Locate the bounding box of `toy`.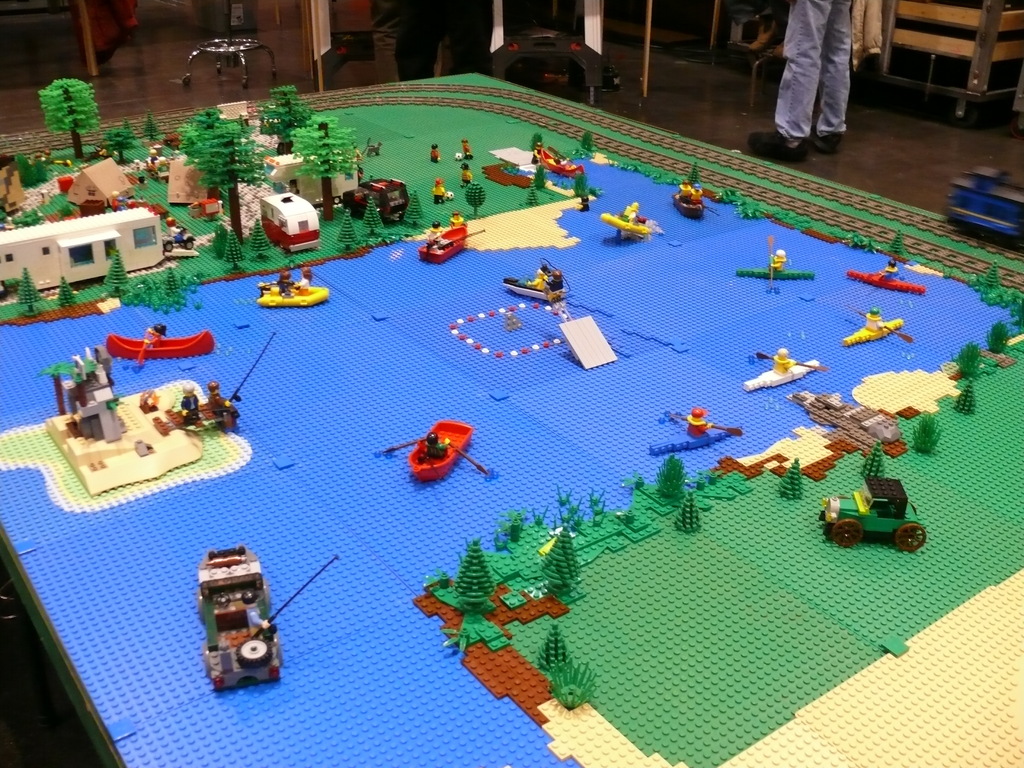
Bounding box: [x1=454, y1=138, x2=474, y2=159].
